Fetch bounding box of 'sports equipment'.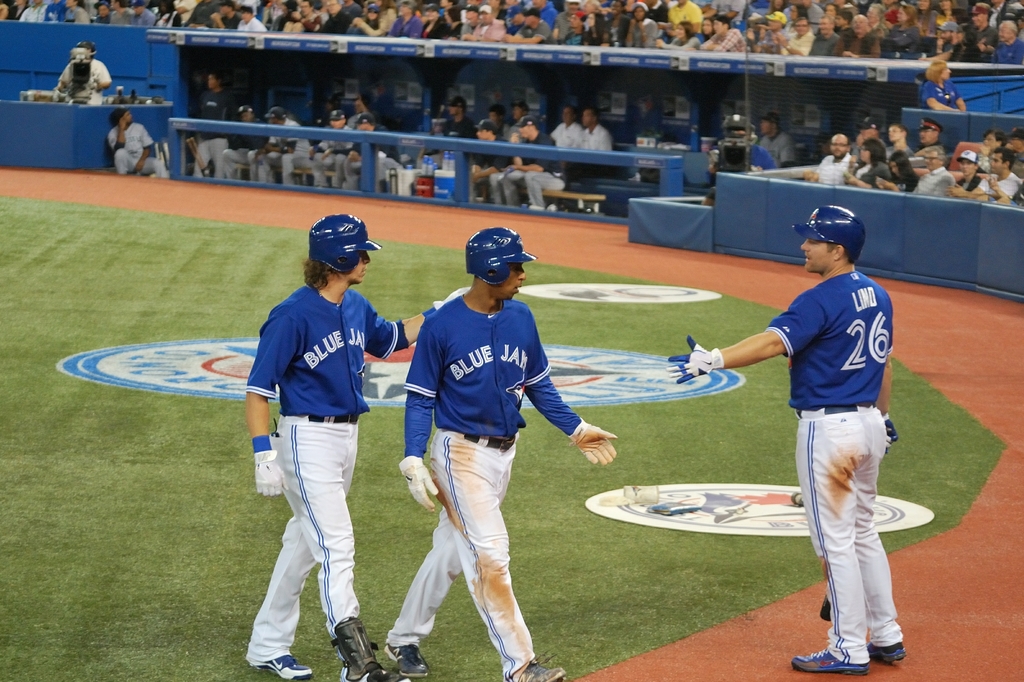
Bbox: {"left": 436, "top": 284, "right": 470, "bottom": 312}.
